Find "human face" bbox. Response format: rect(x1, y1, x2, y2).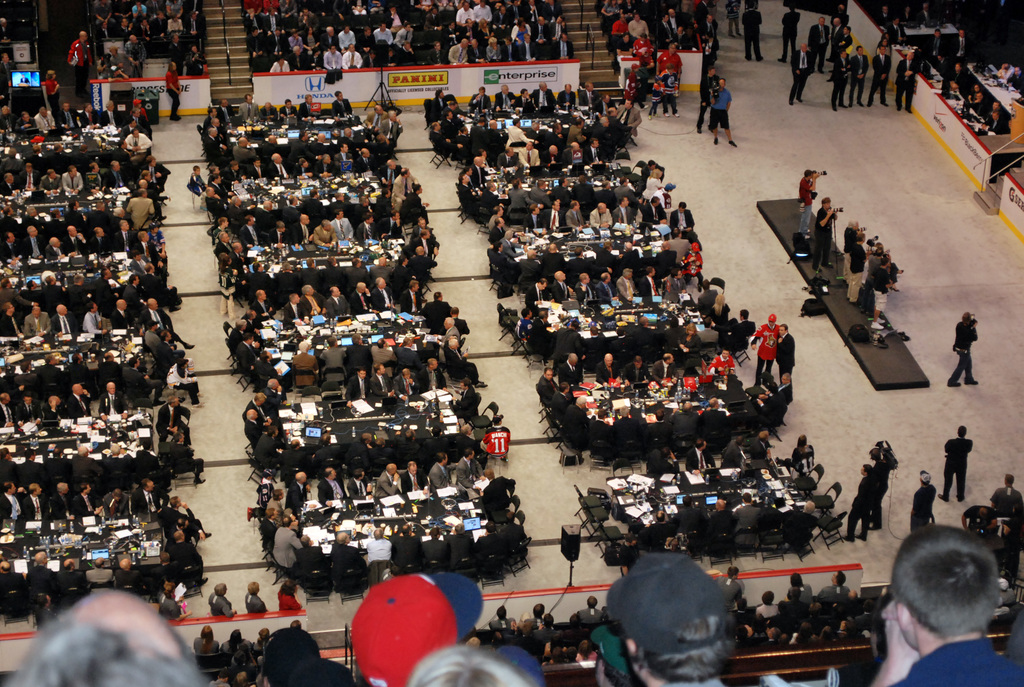
rect(115, 494, 122, 501).
